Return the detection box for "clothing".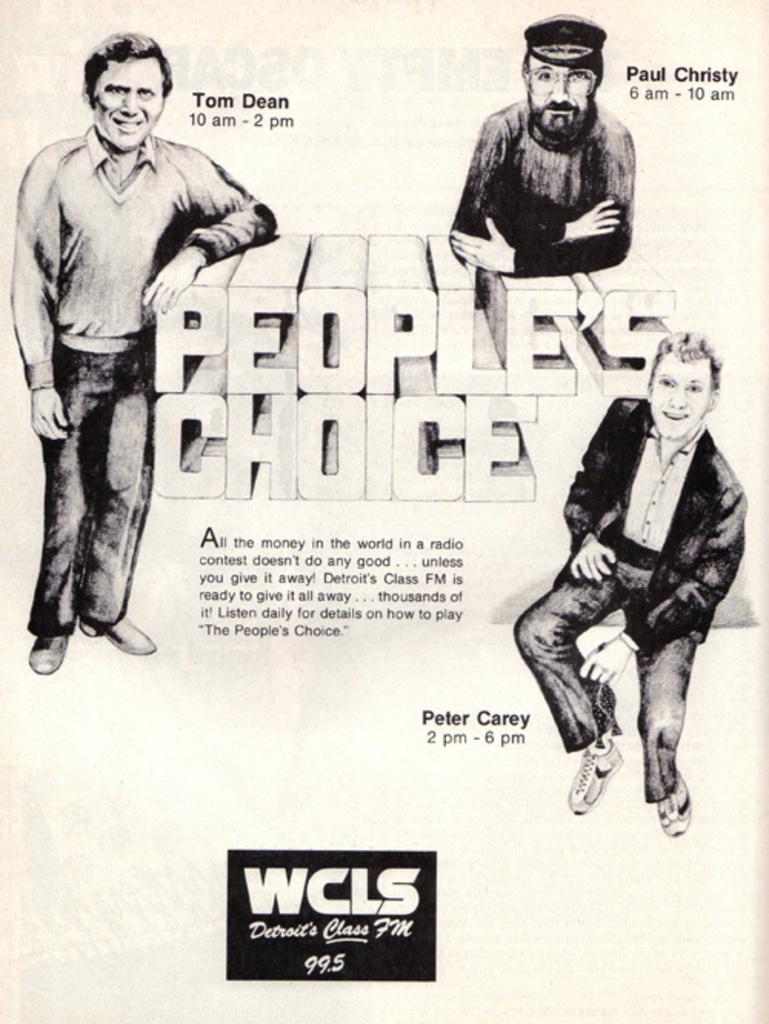
bbox=[6, 123, 271, 638].
